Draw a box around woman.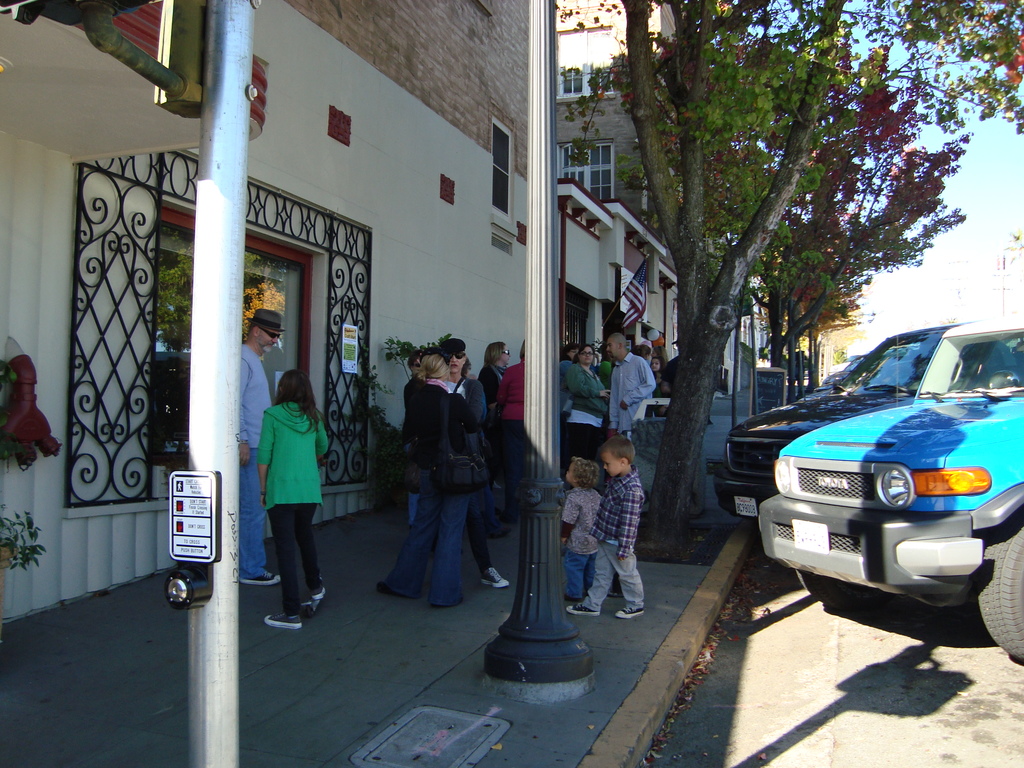
[x1=437, y1=338, x2=514, y2=591].
